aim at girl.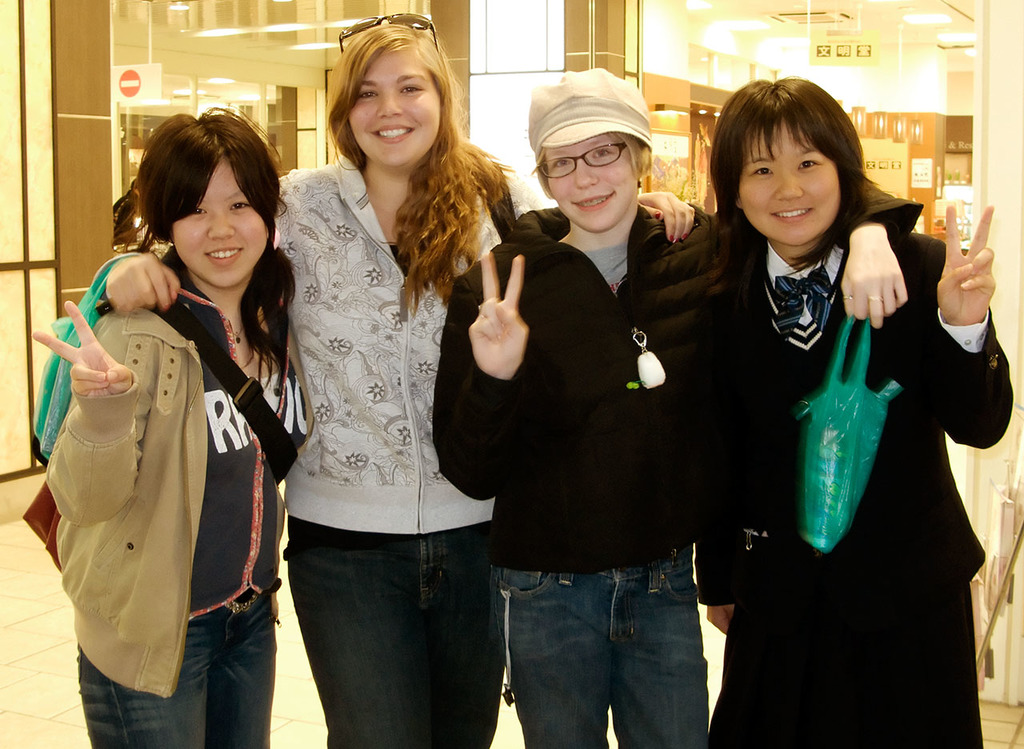
Aimed at box=[36, 94, 310, 735].
